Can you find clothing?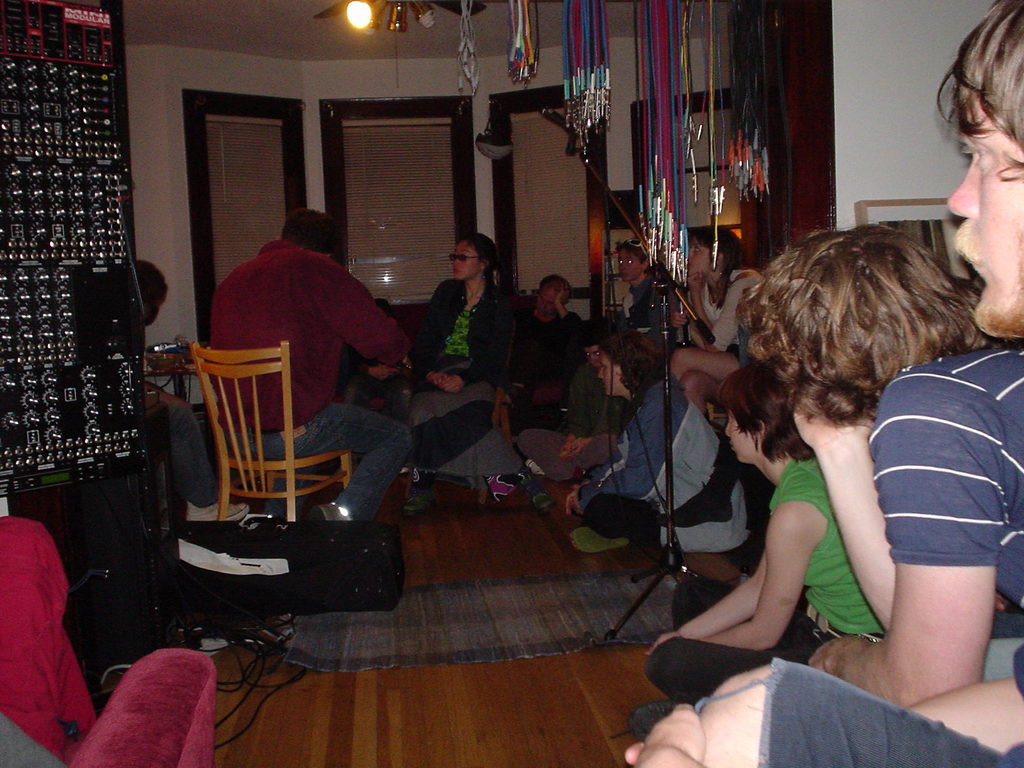
Yes, bounding box: pyautogui.locateOnScreen(148, 383, 223, 512).
